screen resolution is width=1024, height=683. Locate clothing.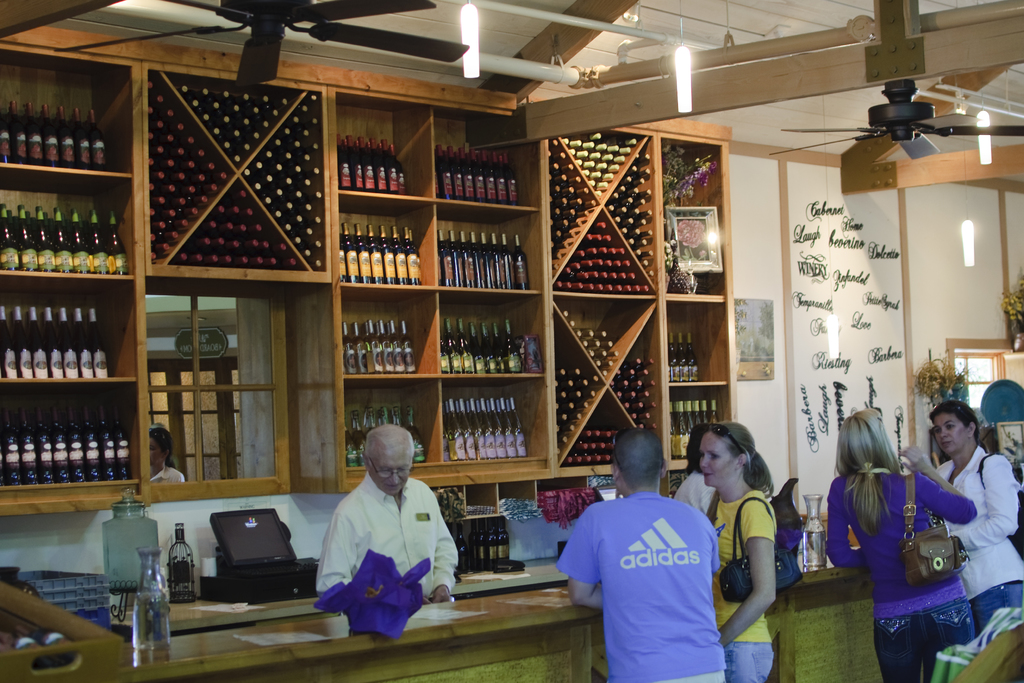
bbox(559, 490, 735, 682).
